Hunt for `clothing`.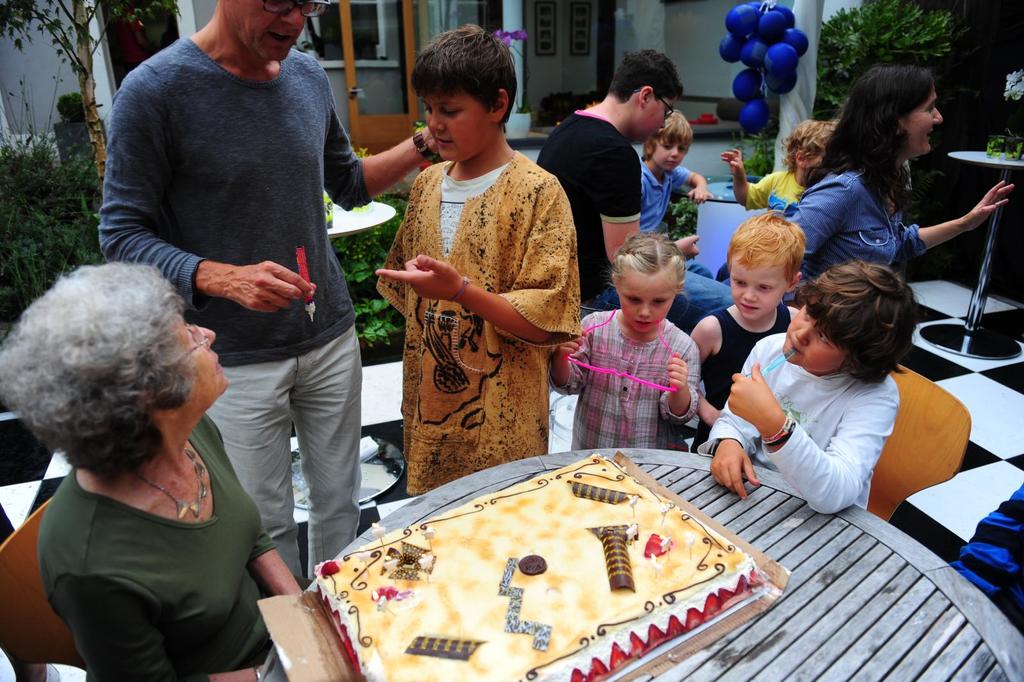
Hunted down at rect(550, 314, 696, 448).
